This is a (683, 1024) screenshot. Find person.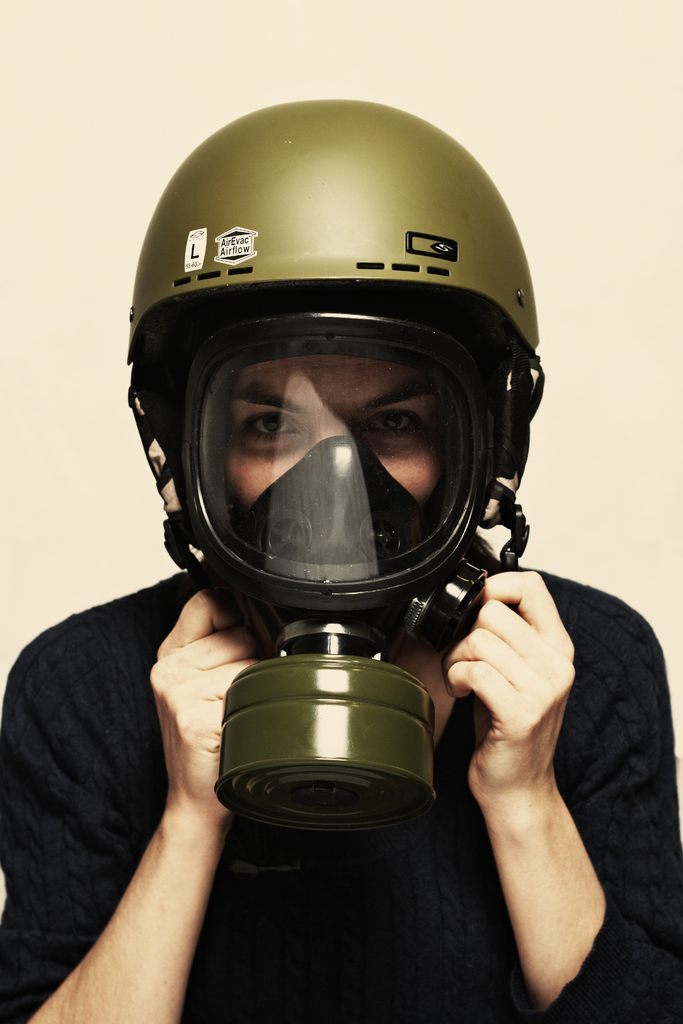
Bounding box: {"left": 0, "top": 94, "right": 682, "bottom": 1023}.
